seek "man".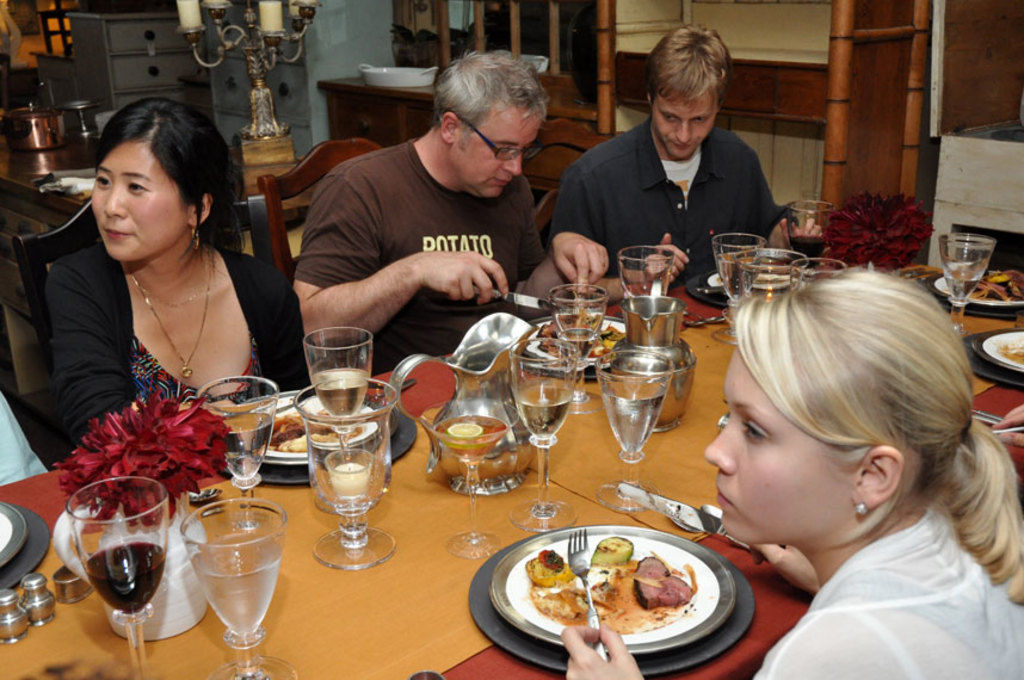
548 21 825 309.
